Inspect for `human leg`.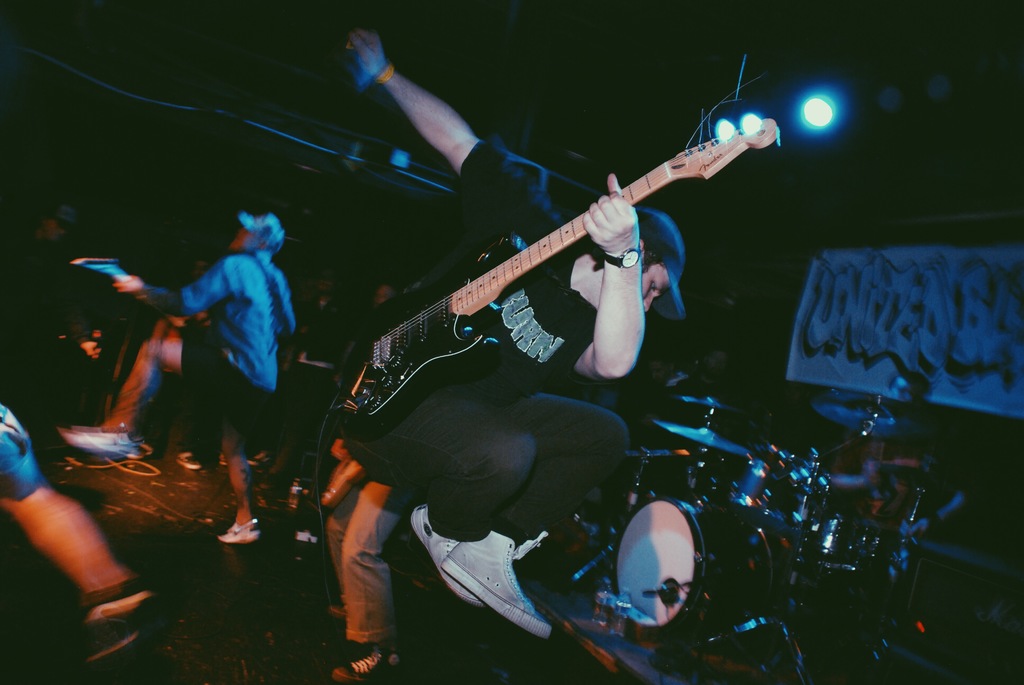
Inspection: (14, 492, 155, 656).
